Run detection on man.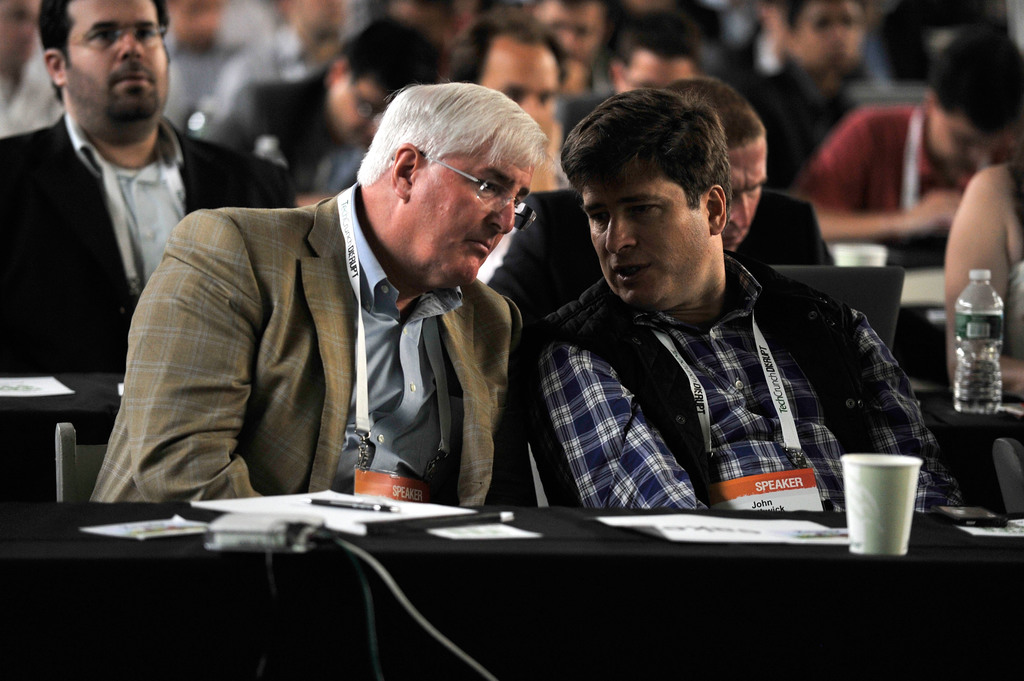
Result: 790 22 1023 262.
